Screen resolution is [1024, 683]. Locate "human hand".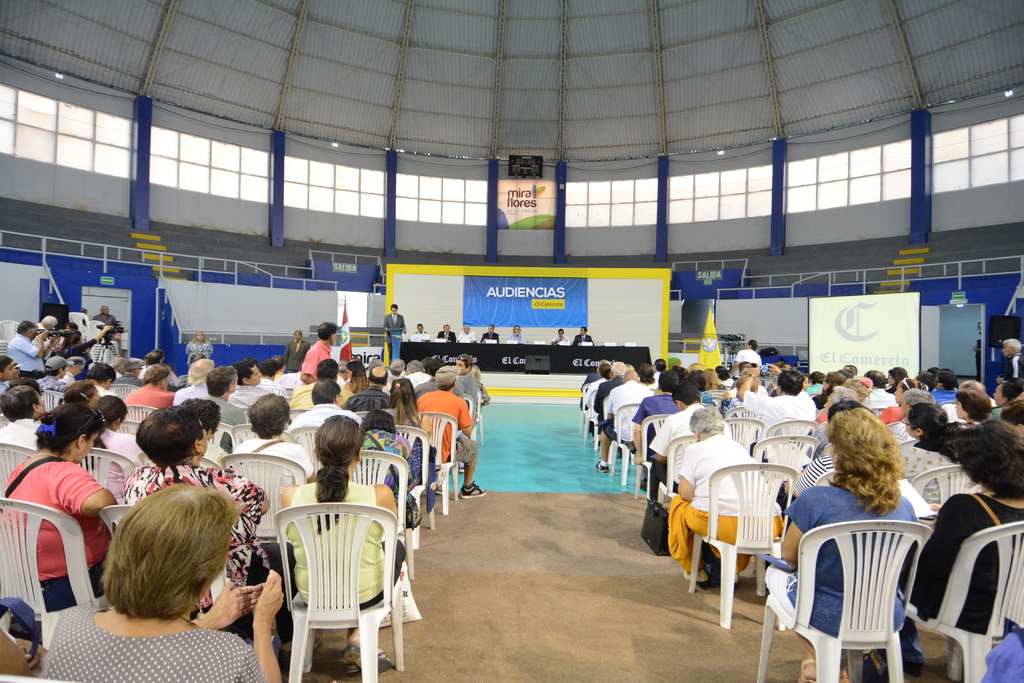
(left=995, top=374, right=1004, bottom=387).
